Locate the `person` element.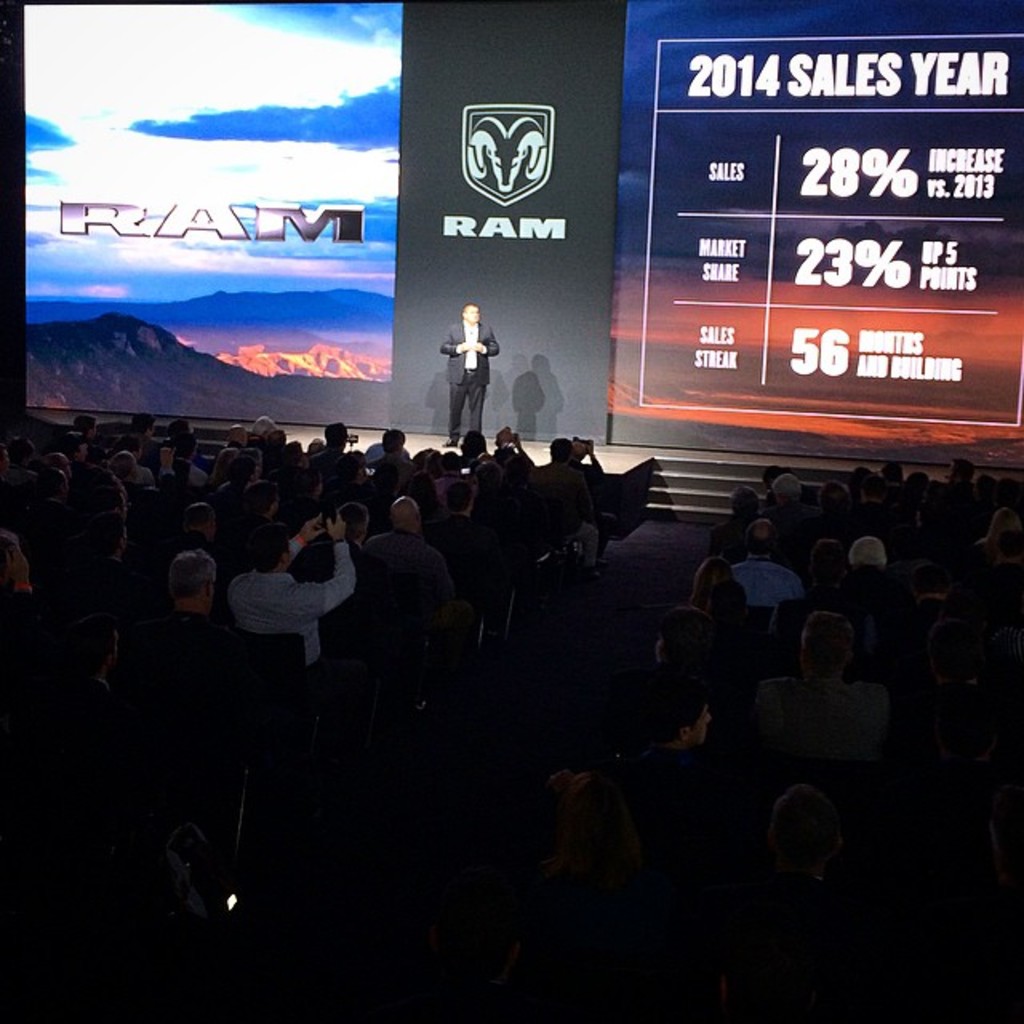
Element bbox: {"x1": 893, "y1": 622, "x2": 1016, "y2": 734}.
